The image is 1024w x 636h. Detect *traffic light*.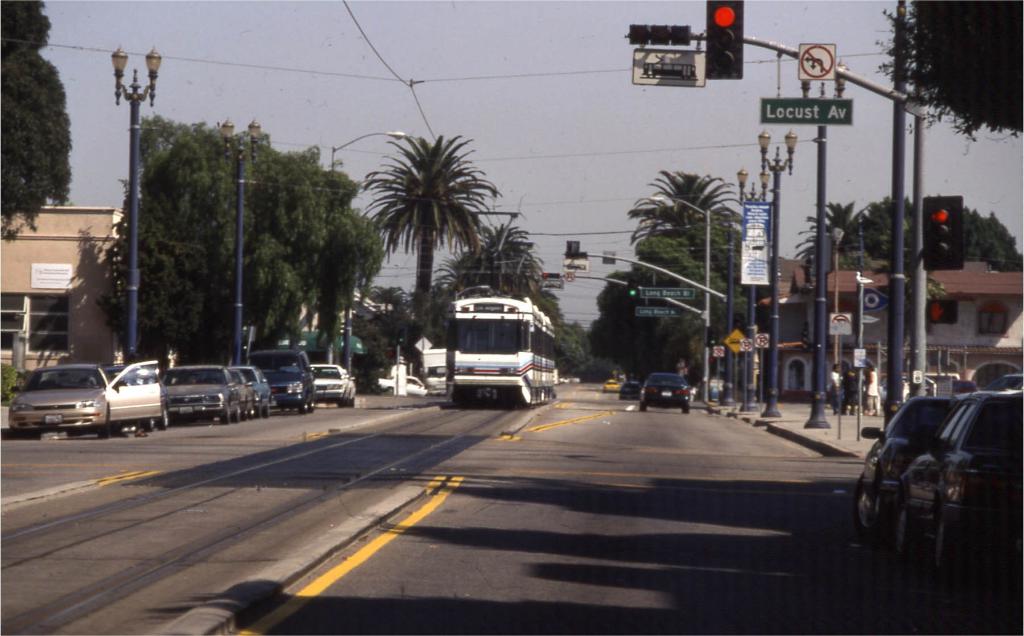
Detection: [541, 272, 559, 279].
